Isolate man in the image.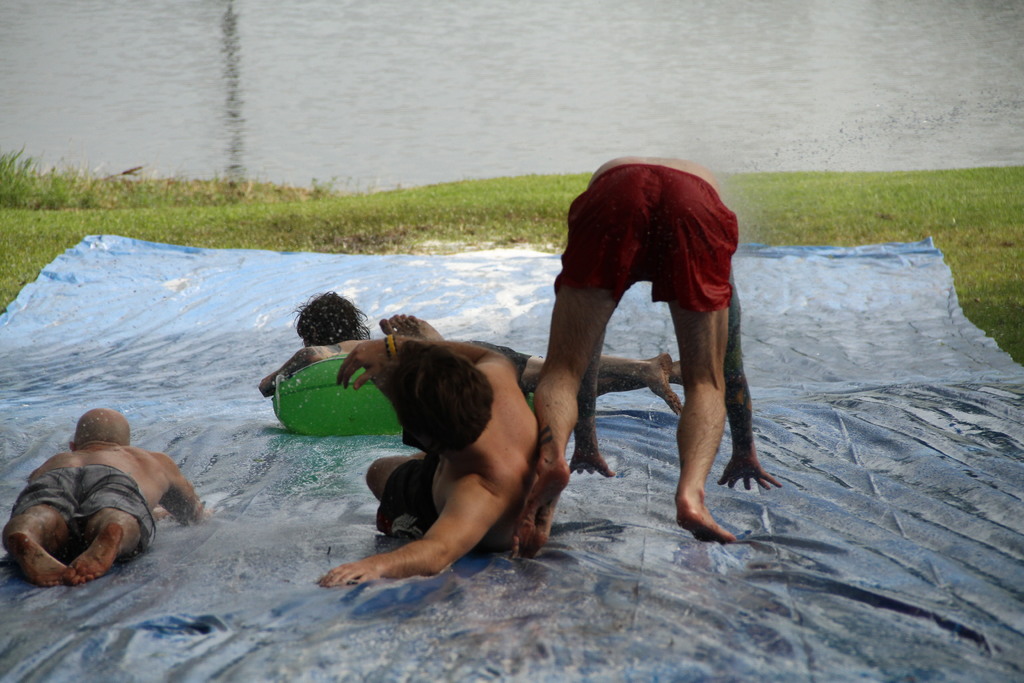
Isolated region: region(2, 402, 207, 598).
